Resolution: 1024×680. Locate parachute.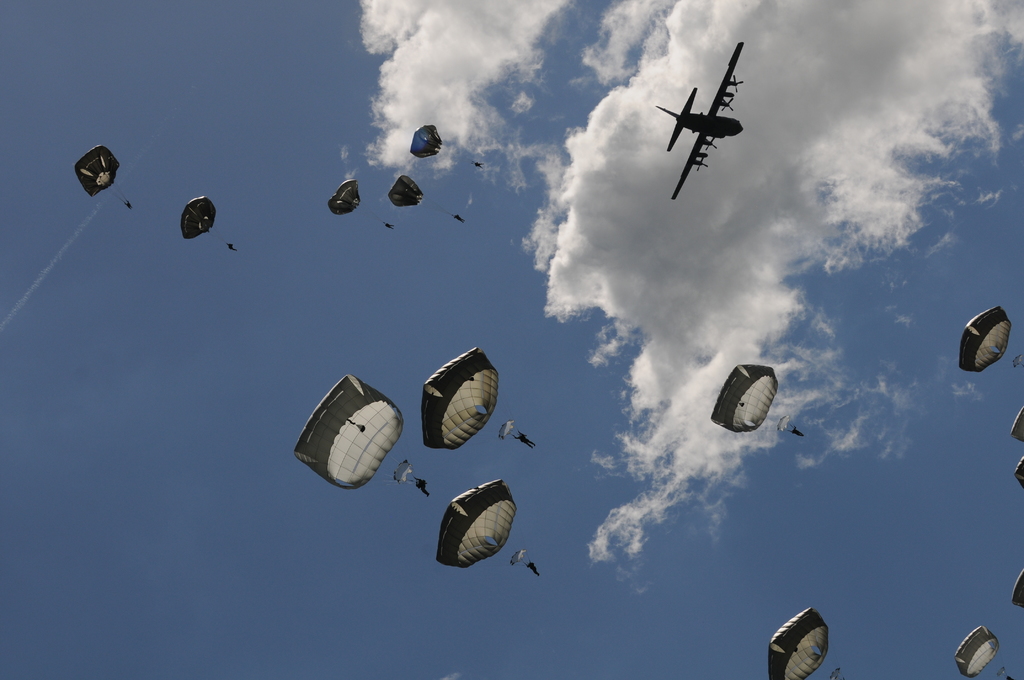
(left=1012, top=404, right=1023, bottom=440).
